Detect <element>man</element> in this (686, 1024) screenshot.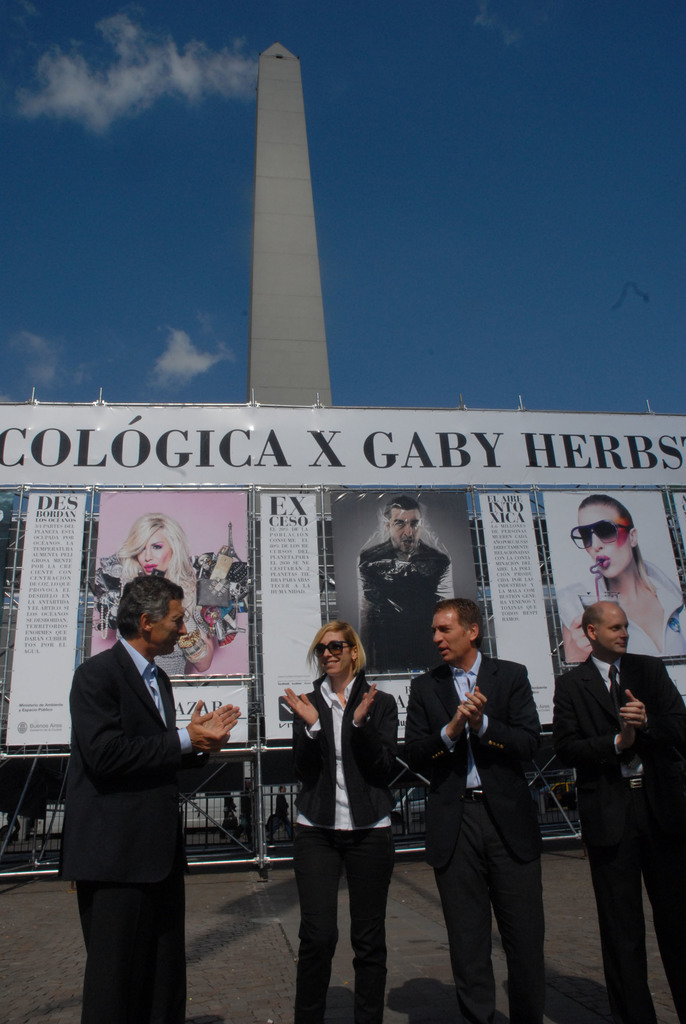
Detection: Rect(549, 602, 685, 1023).
